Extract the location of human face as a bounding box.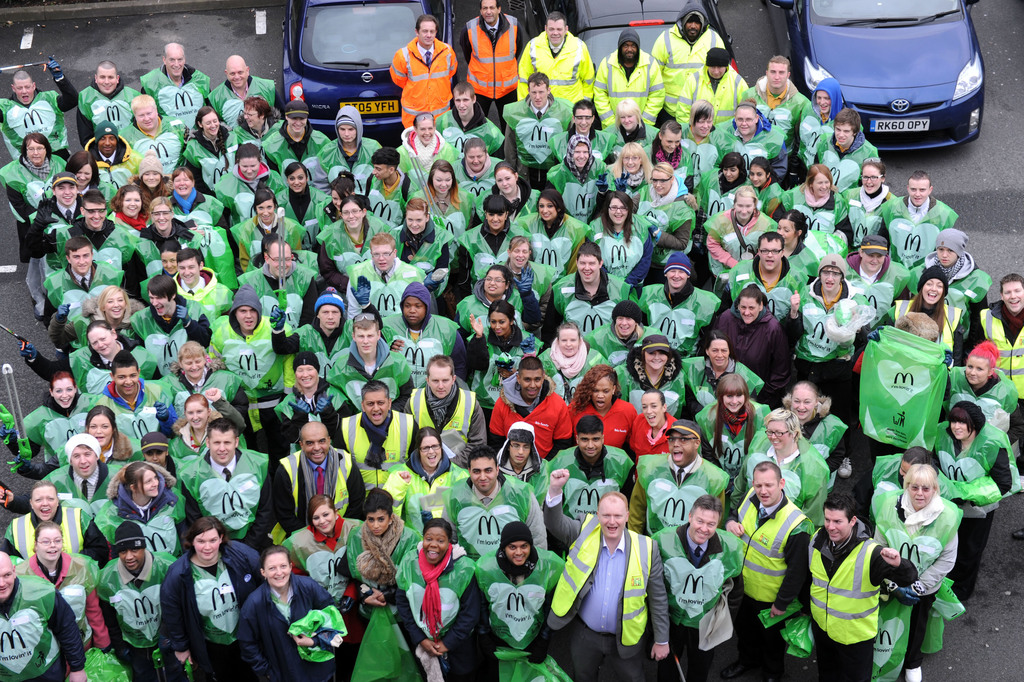
x1=257 y1=188 x2=278 y2=220.
